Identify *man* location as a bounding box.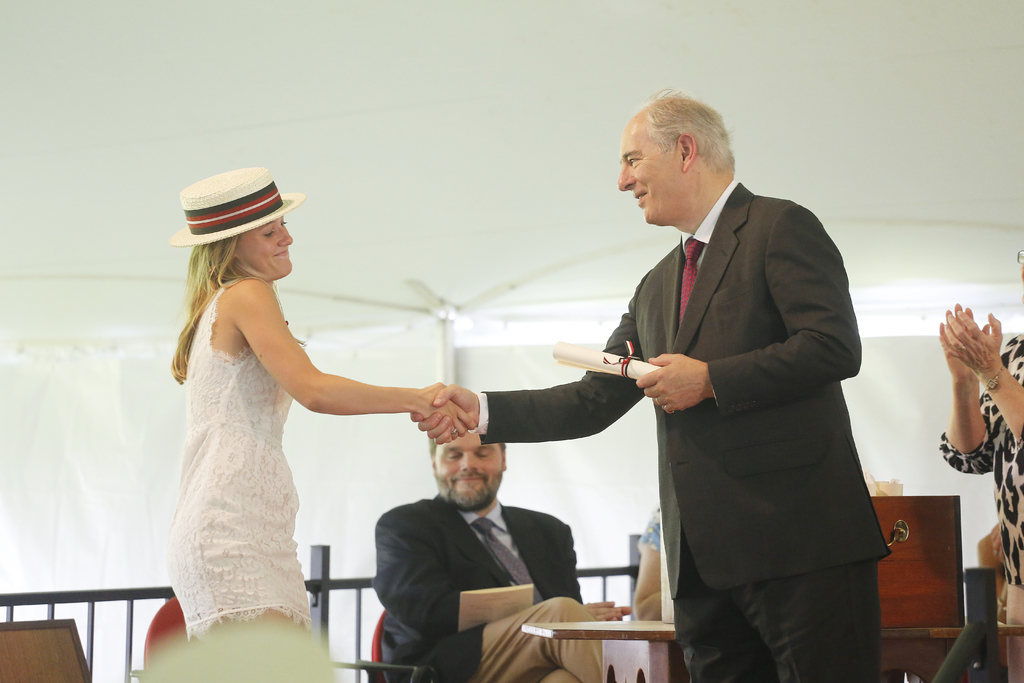
{"x1": 334, "y1": 391, "x2": 638, "y2": 652}.
